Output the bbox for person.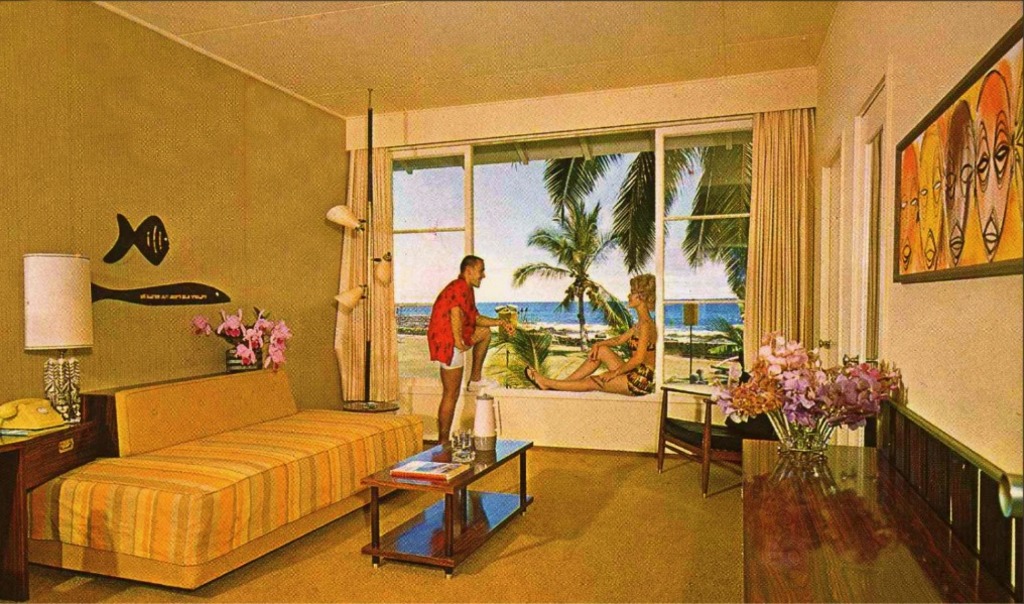
(left=424, top=247, right=499, bottom=465).
